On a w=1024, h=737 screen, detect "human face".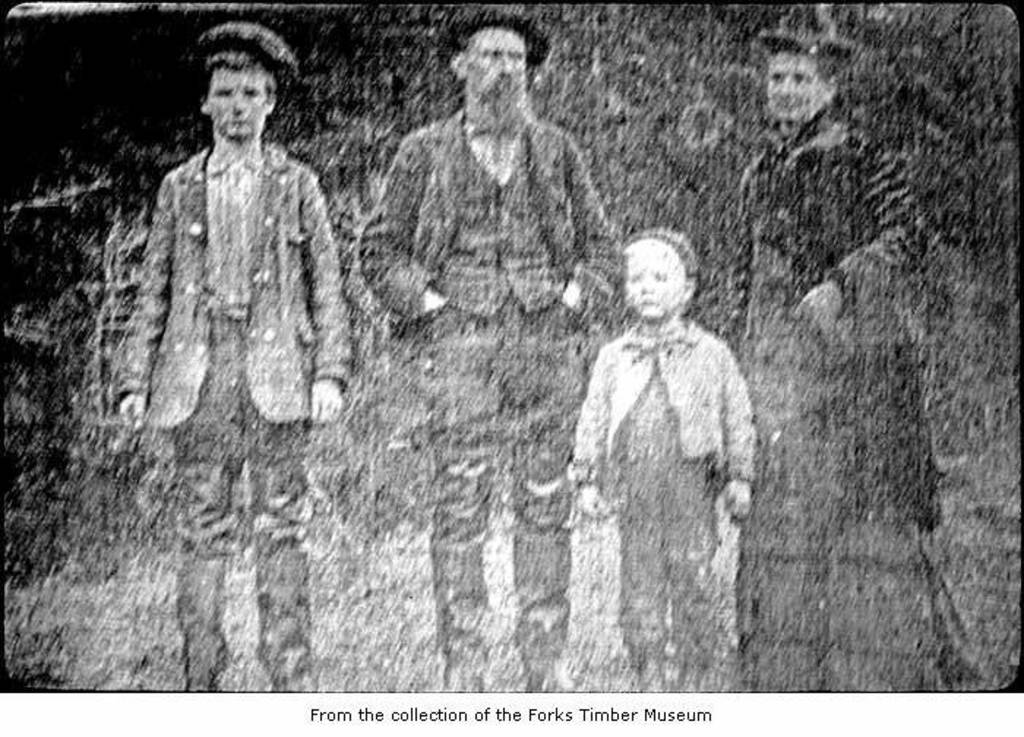
{"x1": 209, "y1": 66, "x2": 262, "y2": 137}.
